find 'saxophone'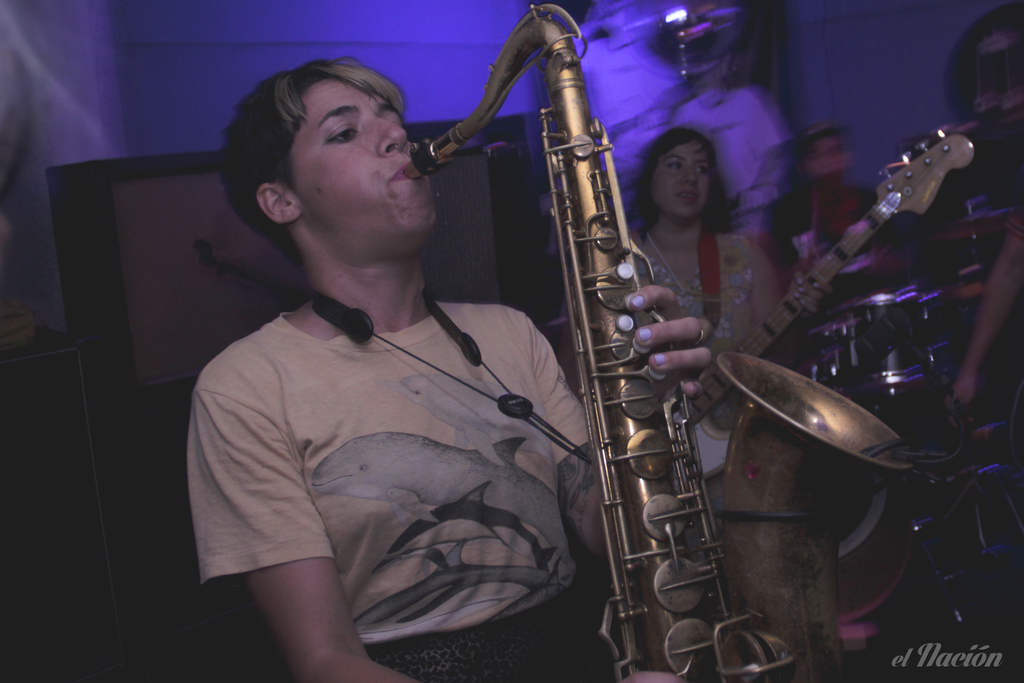
pyautogui.locateOnScreen(399, 1, 918, 682)
